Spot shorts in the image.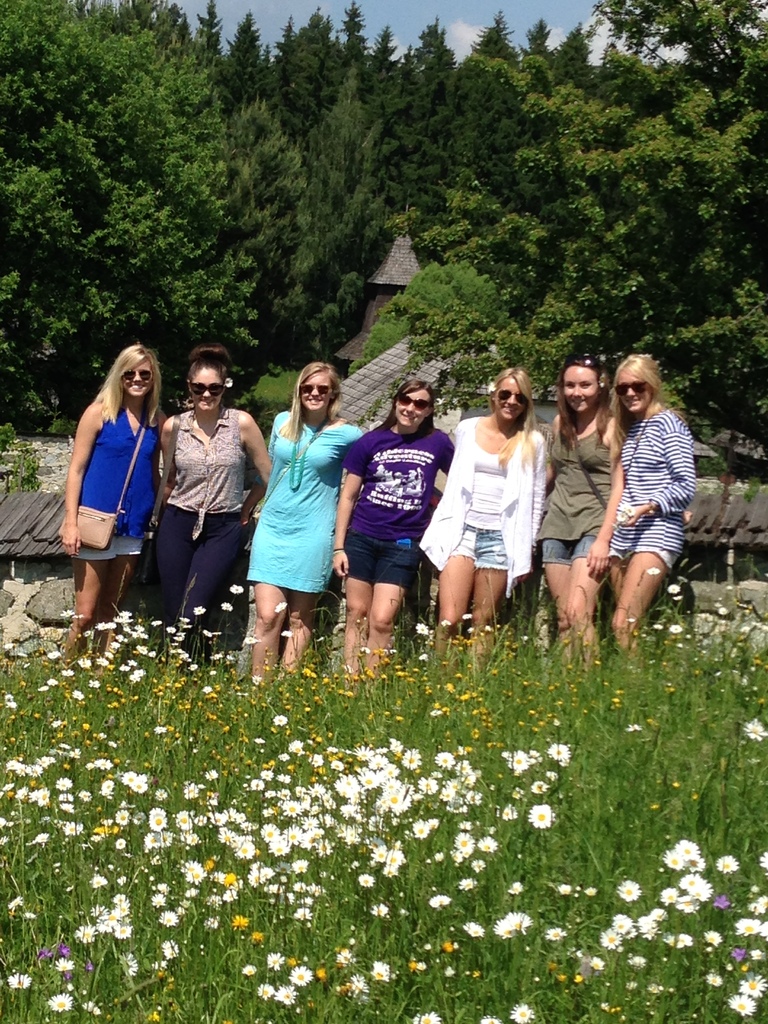
shorts found at (left=602, top=547, right=675, bottom=571).
